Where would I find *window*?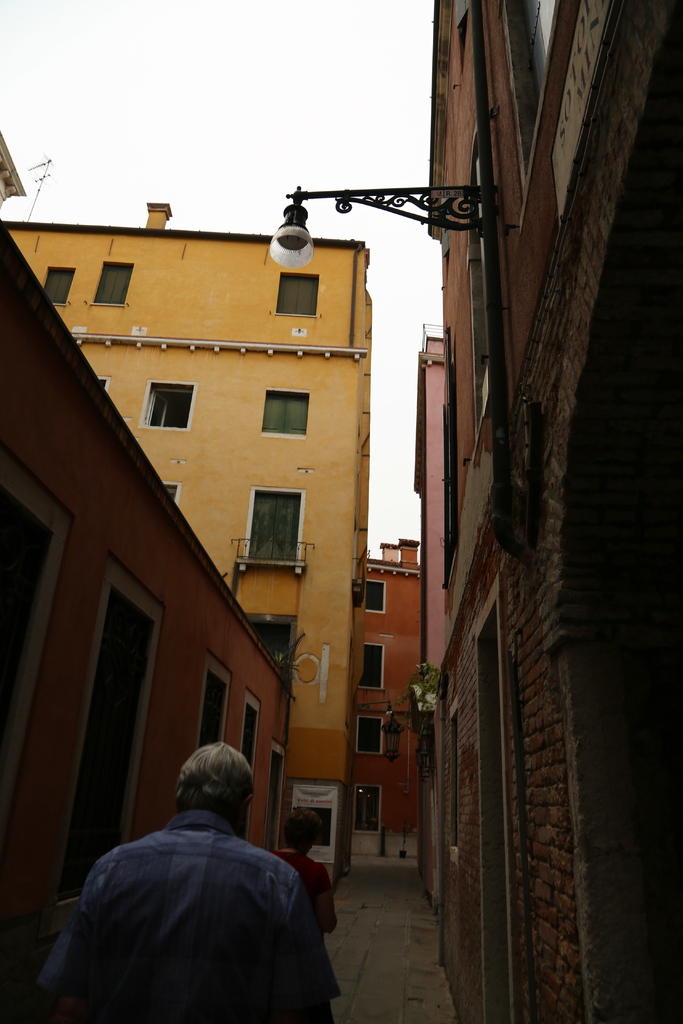
At (360, 717, 383, 751).
